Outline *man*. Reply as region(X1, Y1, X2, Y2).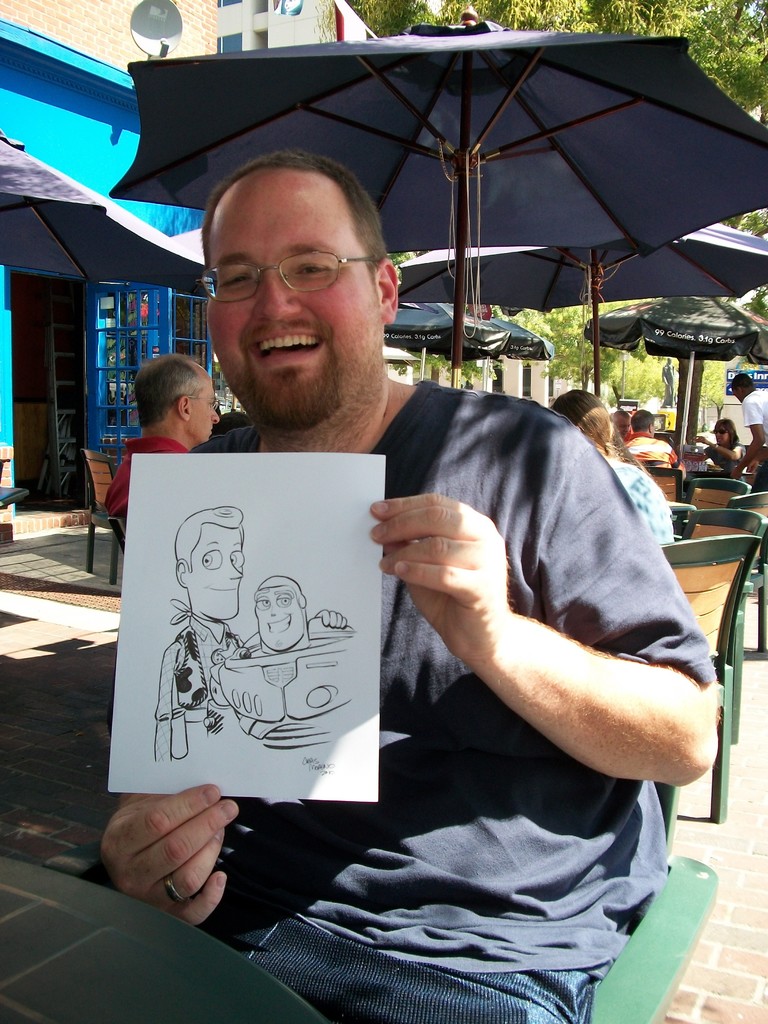
region(97, 153, 726, 1023).
